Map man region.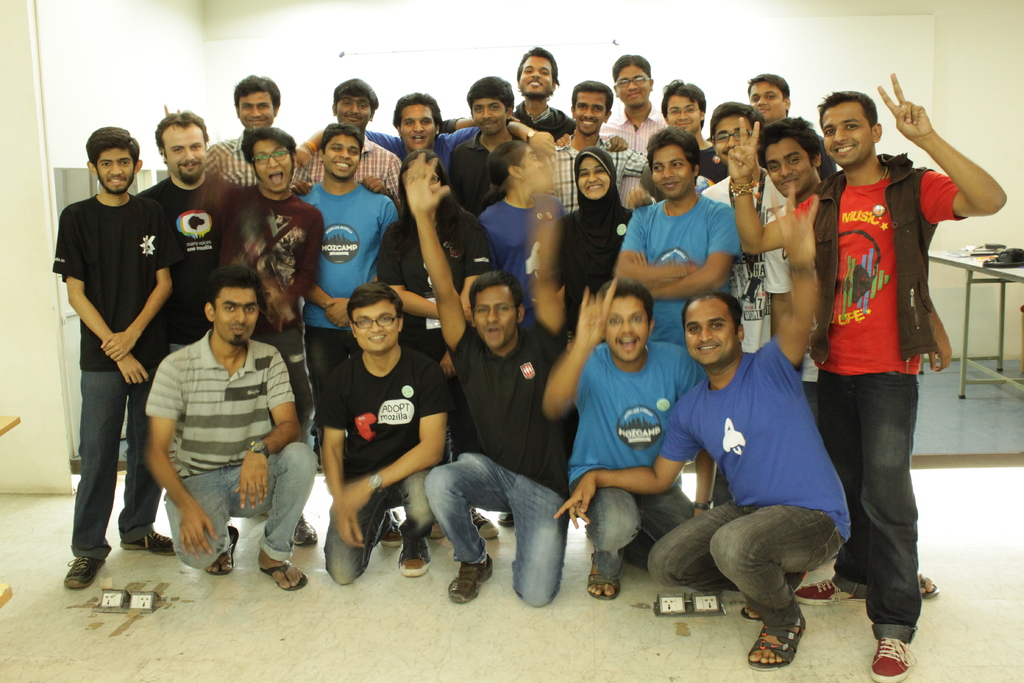
Mapped to [x1=706, y1=101, x2=769, y2=229].
